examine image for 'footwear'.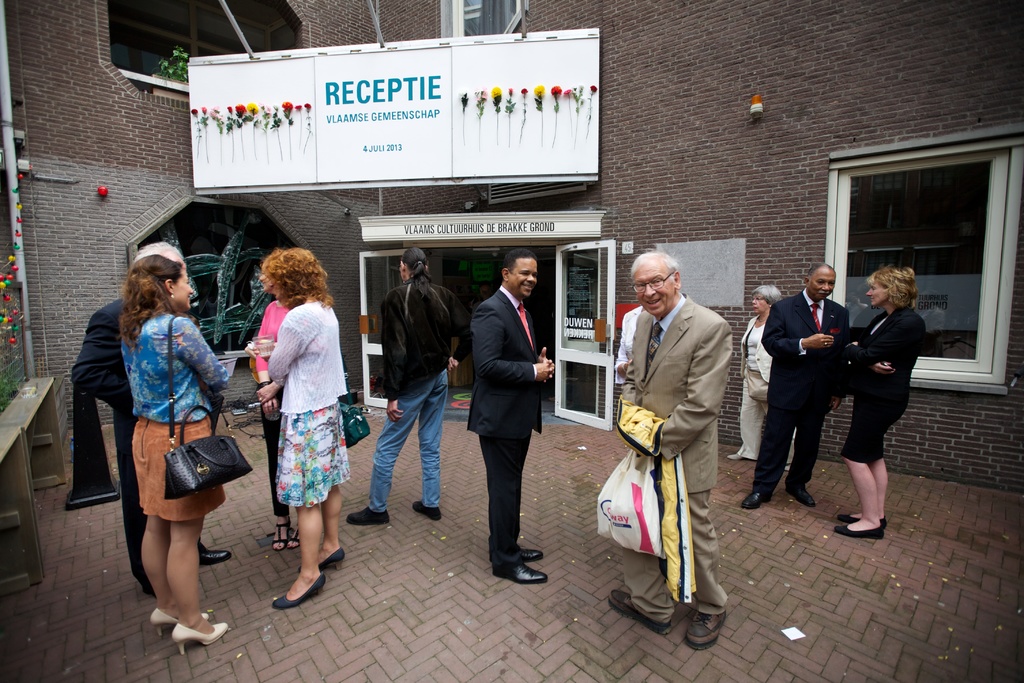
Examination result: box(168, 624, 228, 659).
